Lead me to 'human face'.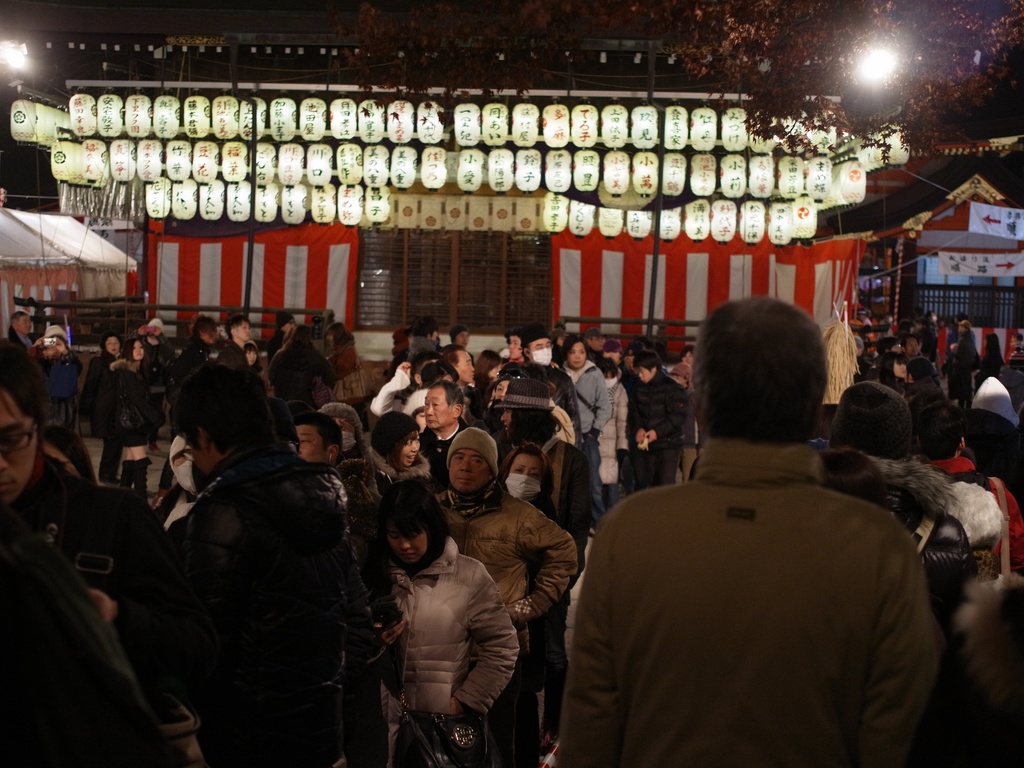
Lead to l=246, t=350, r=256, b=365.
